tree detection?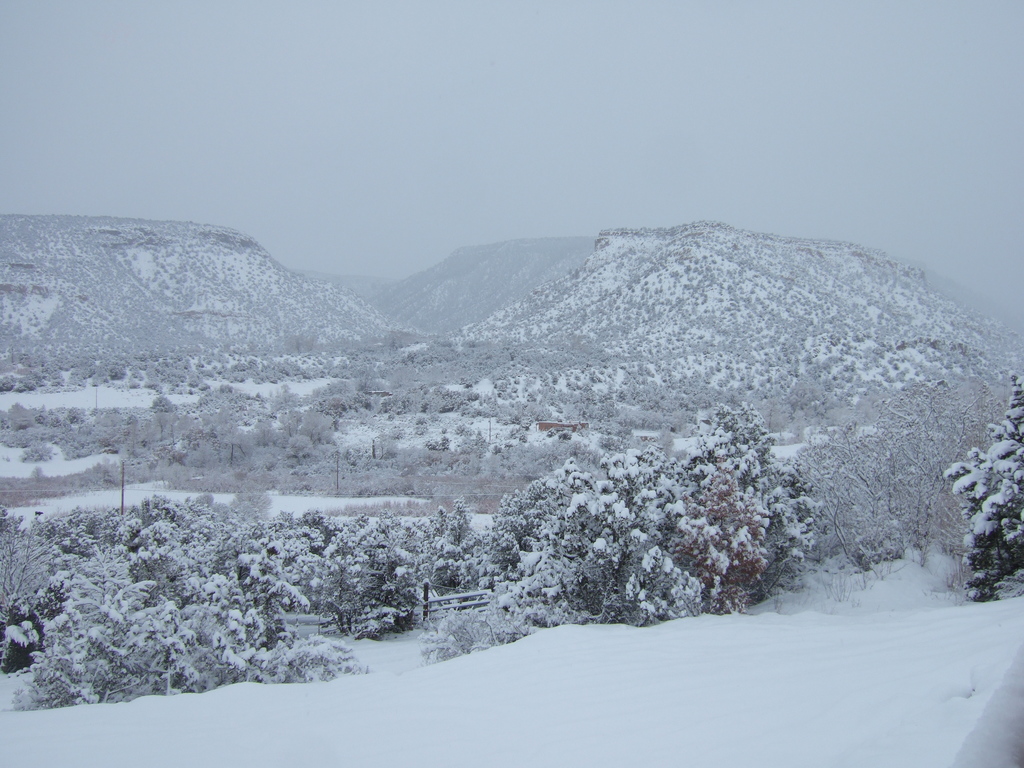
794/371/1006/582
